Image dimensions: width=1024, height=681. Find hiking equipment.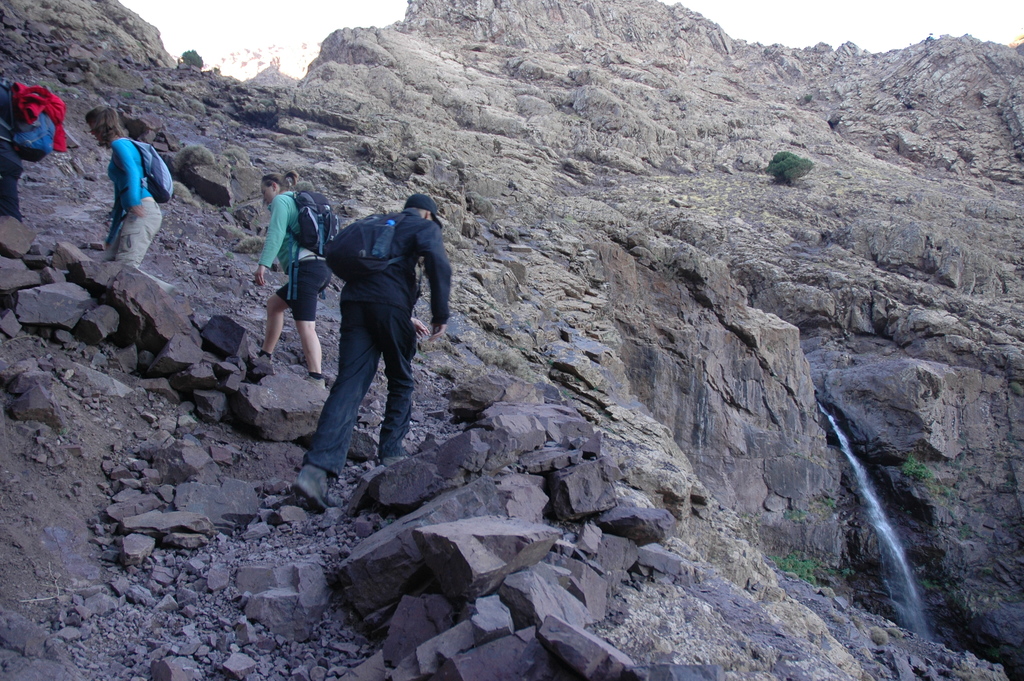
crop(321, 199, 422, 281).
